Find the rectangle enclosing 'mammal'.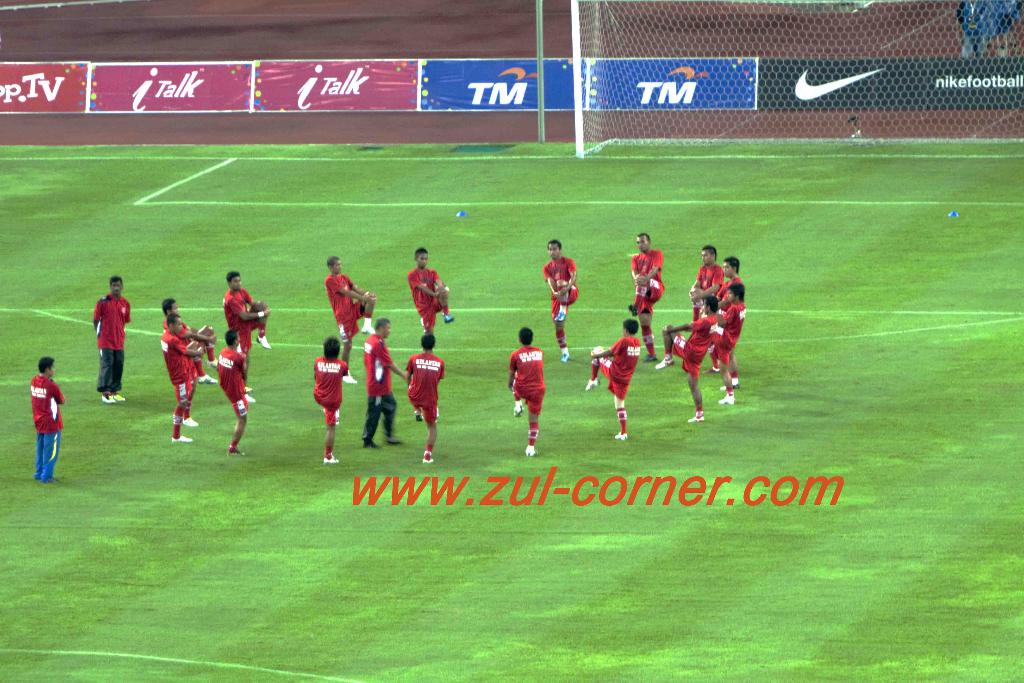
[404, 335, 445, 468].
